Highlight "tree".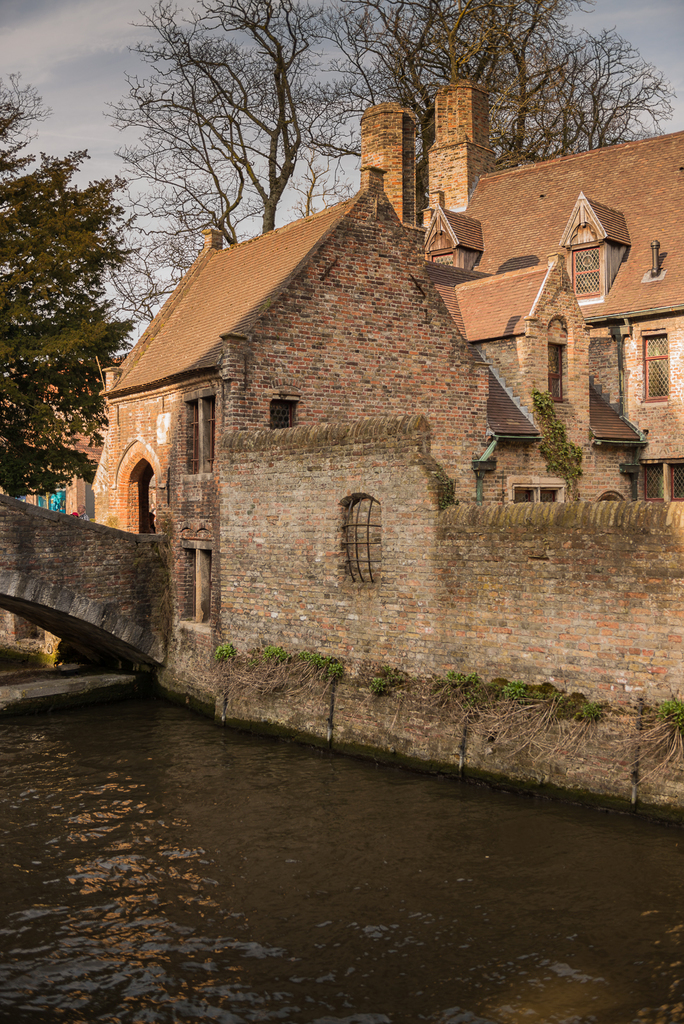
Highlighted region: [left=364, top=1, right=683, bottom=173].
